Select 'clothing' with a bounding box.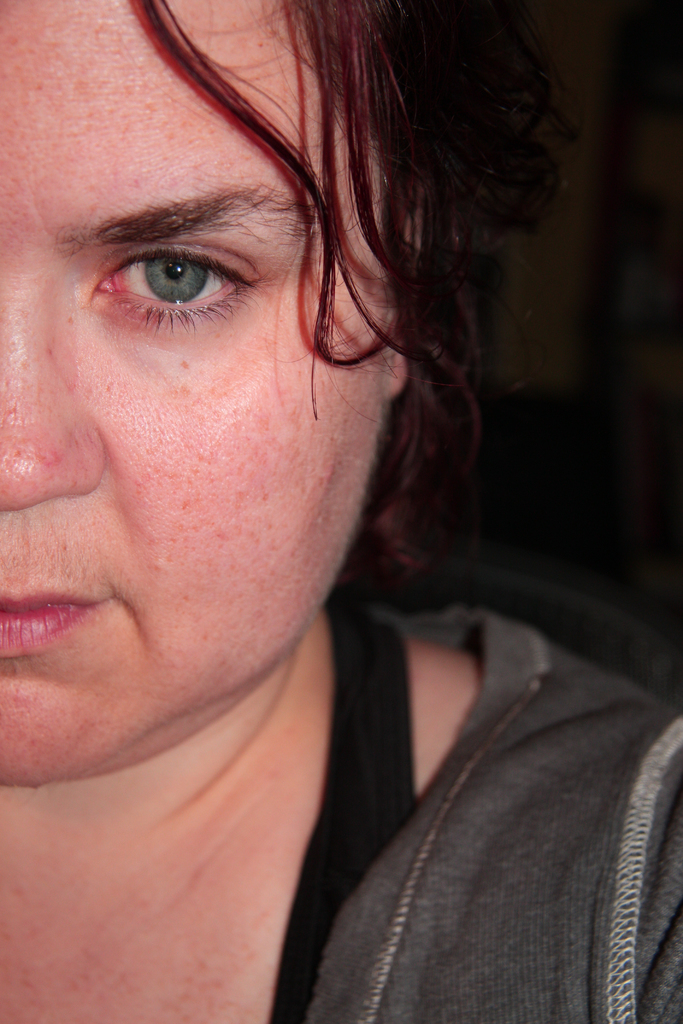
box=[267, 610, 682, 1023].
